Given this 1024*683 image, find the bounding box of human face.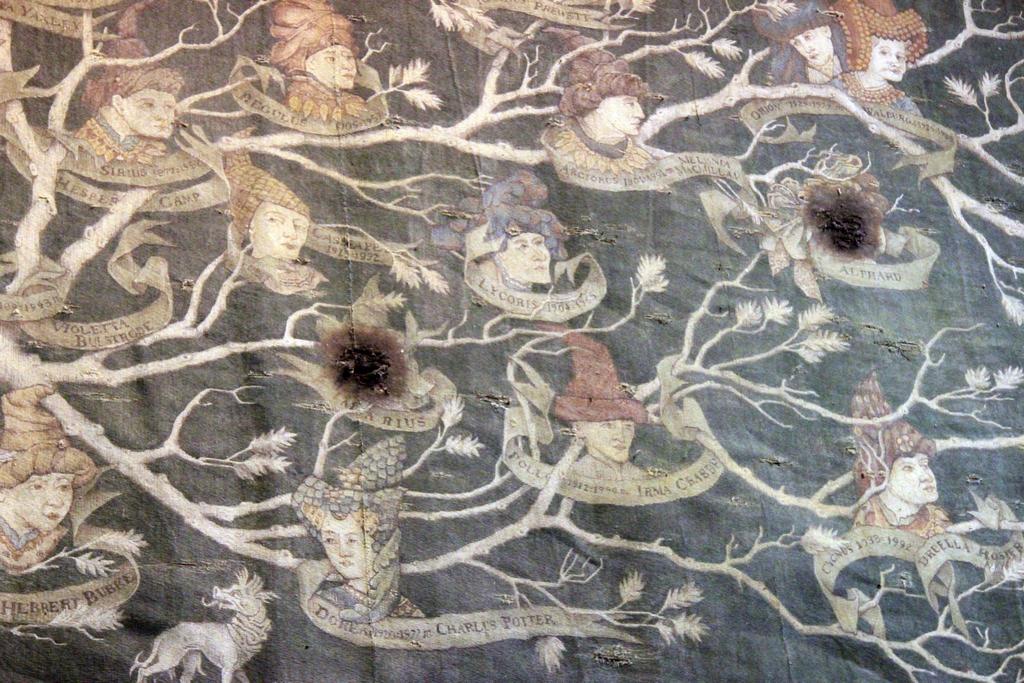
crop(599, 94, 648, 135).
